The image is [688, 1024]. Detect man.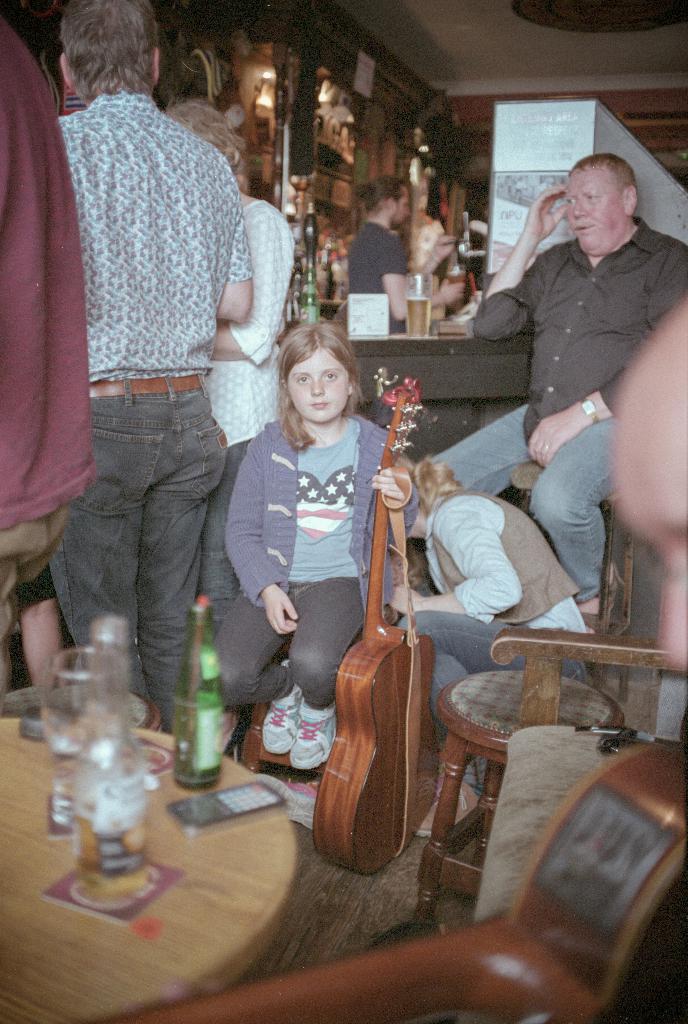
Detection: Rect(470, 126, 680, 622).
